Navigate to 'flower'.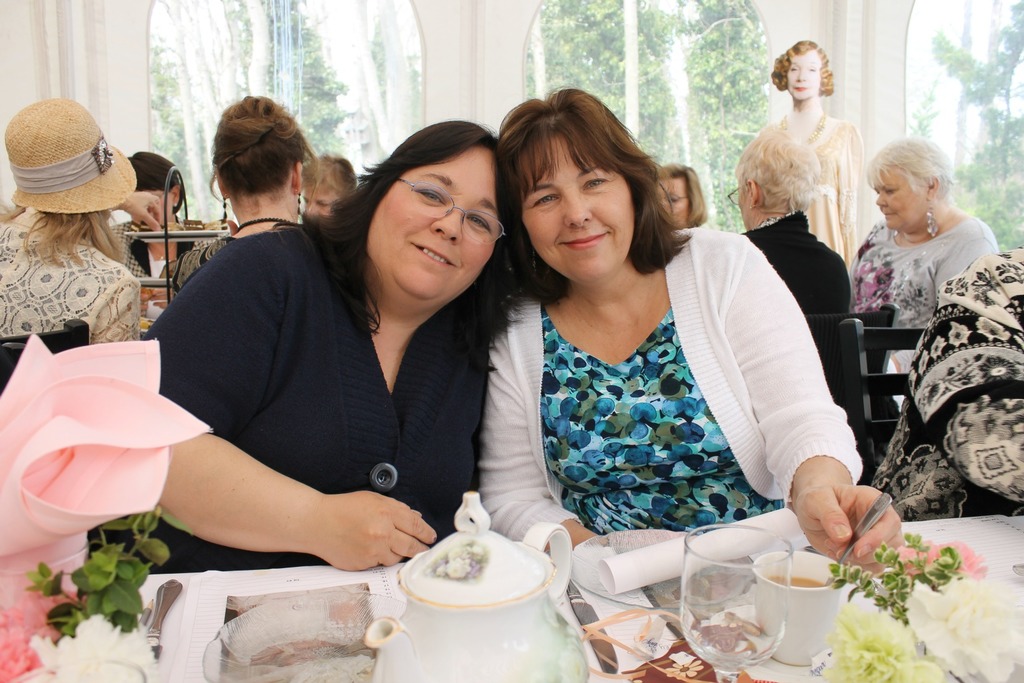
Navigation target: detection(916, 584, 1023, 682).
